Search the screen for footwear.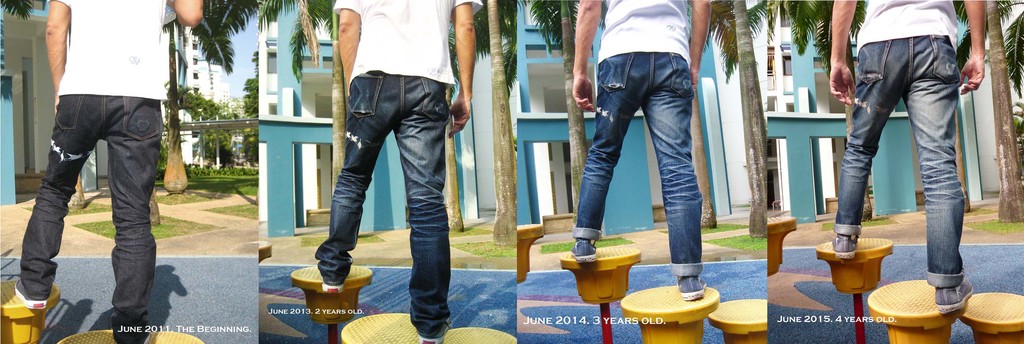
Found at 120 329 152 343.
